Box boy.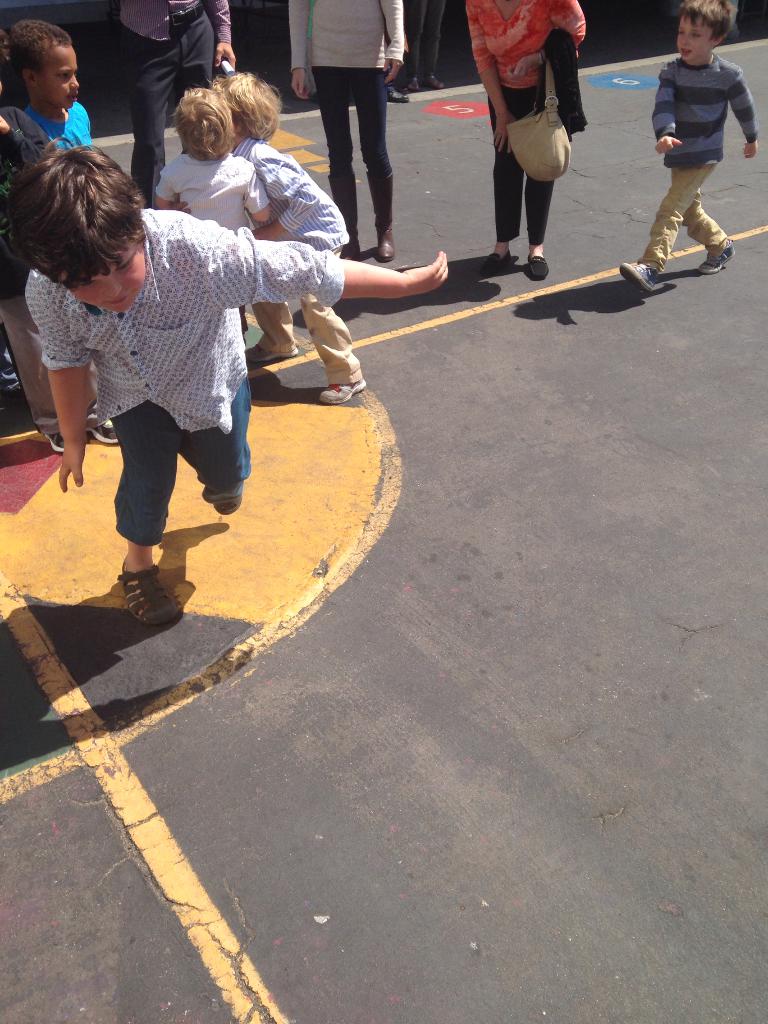
bbox=[216, 71, 366, 404].
